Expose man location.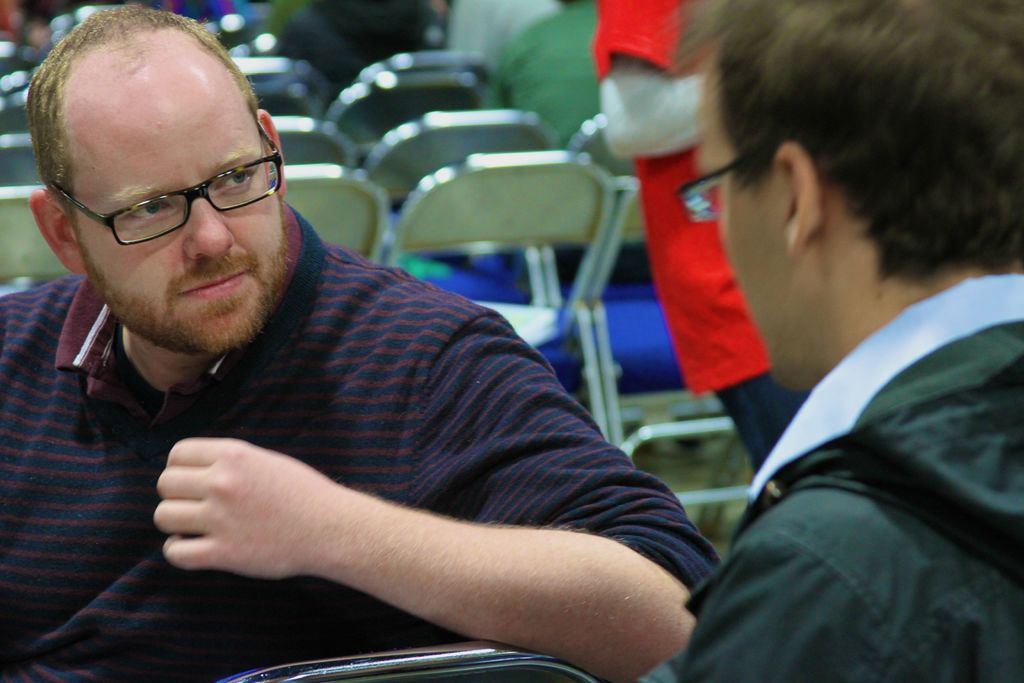
Exposed at {"left": 271, "top": 0, "right": 438, "bottom": 83}.
